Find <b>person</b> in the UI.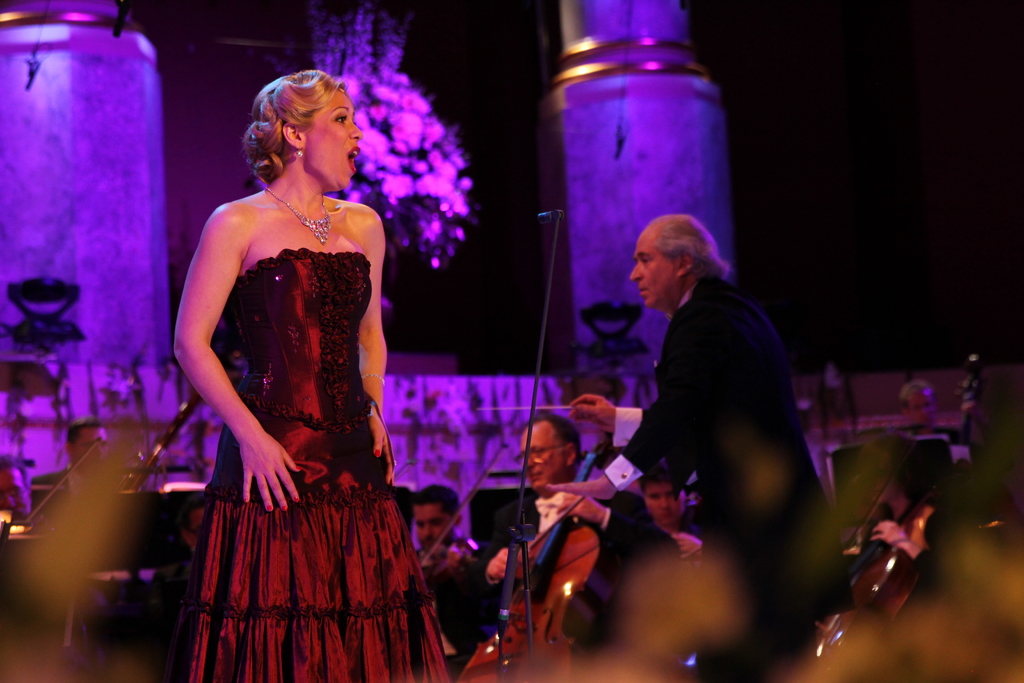
UI element at {"x1": 28, "y1": 423, "x2": 116, "y2": 520}.
